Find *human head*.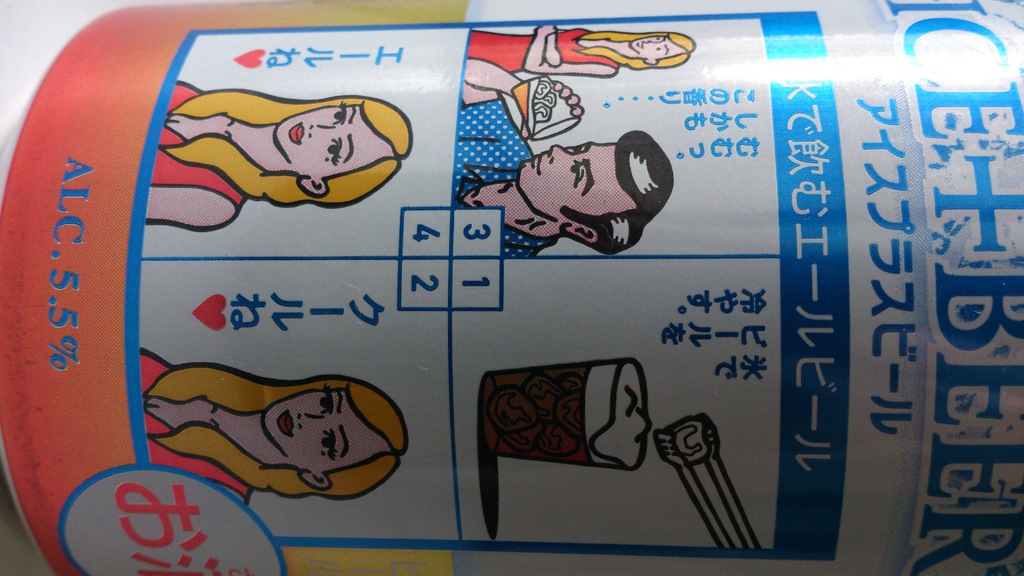
rect(271, 93, 413, 204).
